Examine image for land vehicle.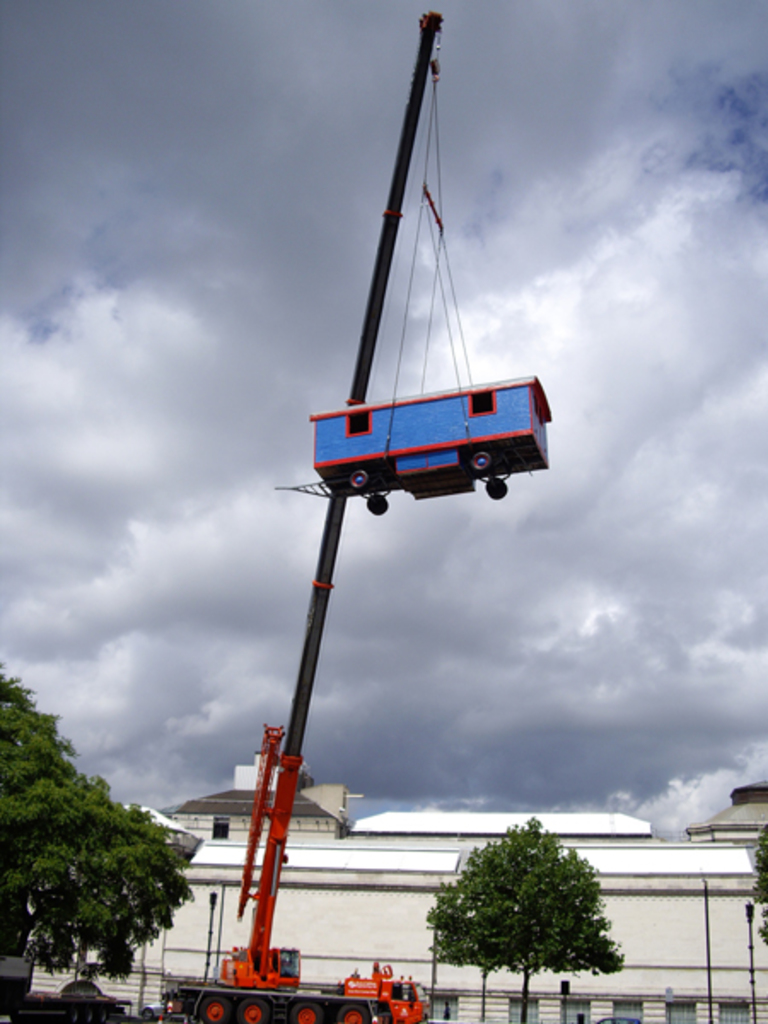
Examination result: [138,997,164,1017].
